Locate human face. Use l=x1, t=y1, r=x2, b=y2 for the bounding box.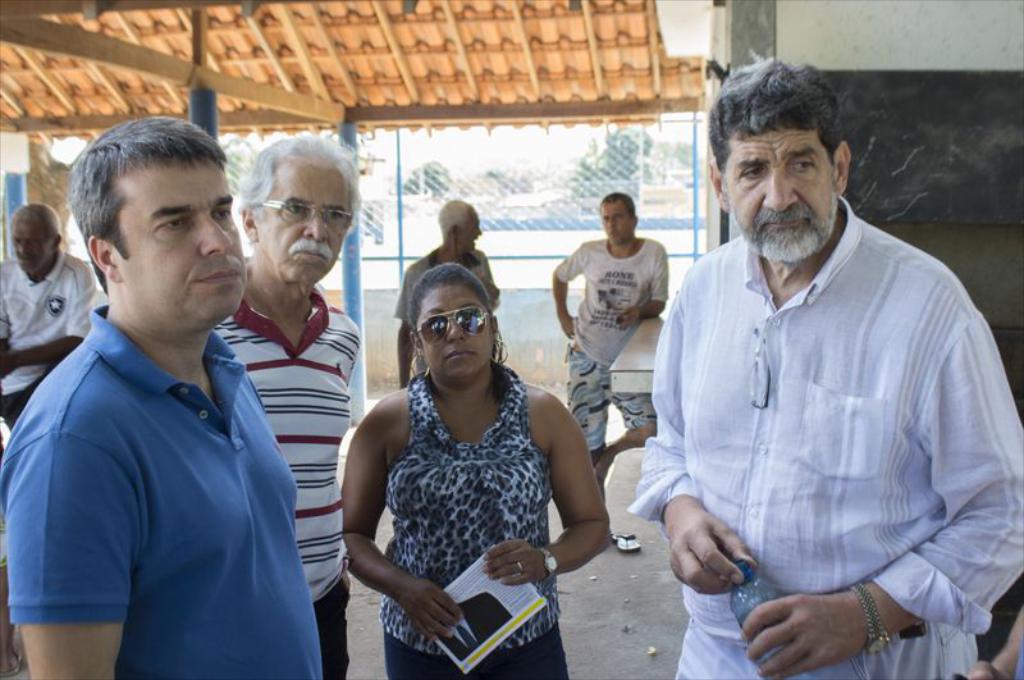
l=12, t=214, r=55, b=277.
